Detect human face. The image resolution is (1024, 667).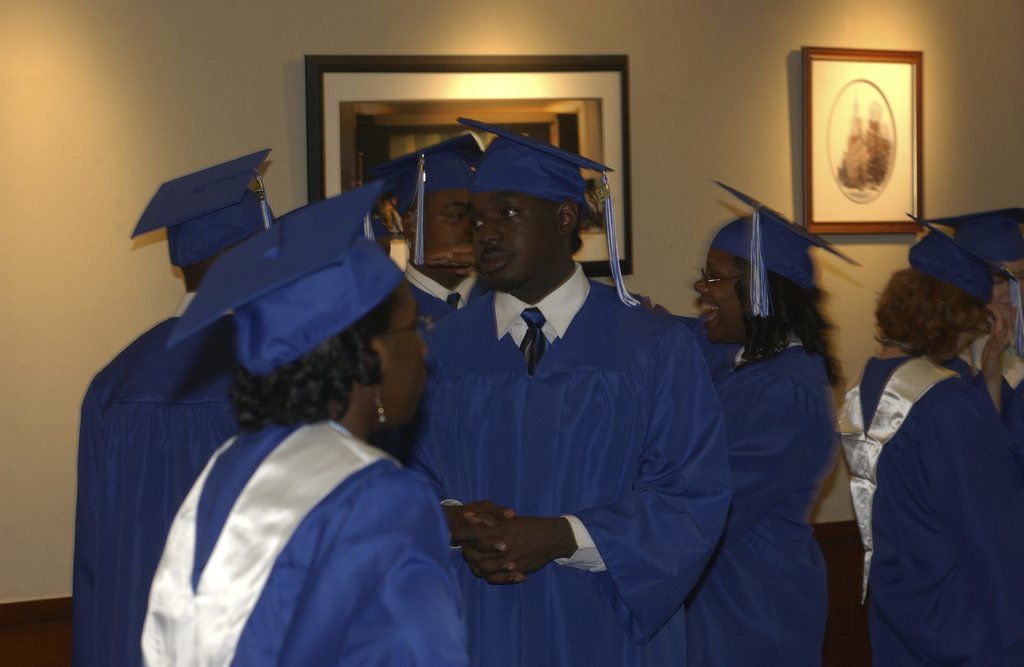
{"x1": 476, "y1": 195, "x2": 564, "y2": 291}.
